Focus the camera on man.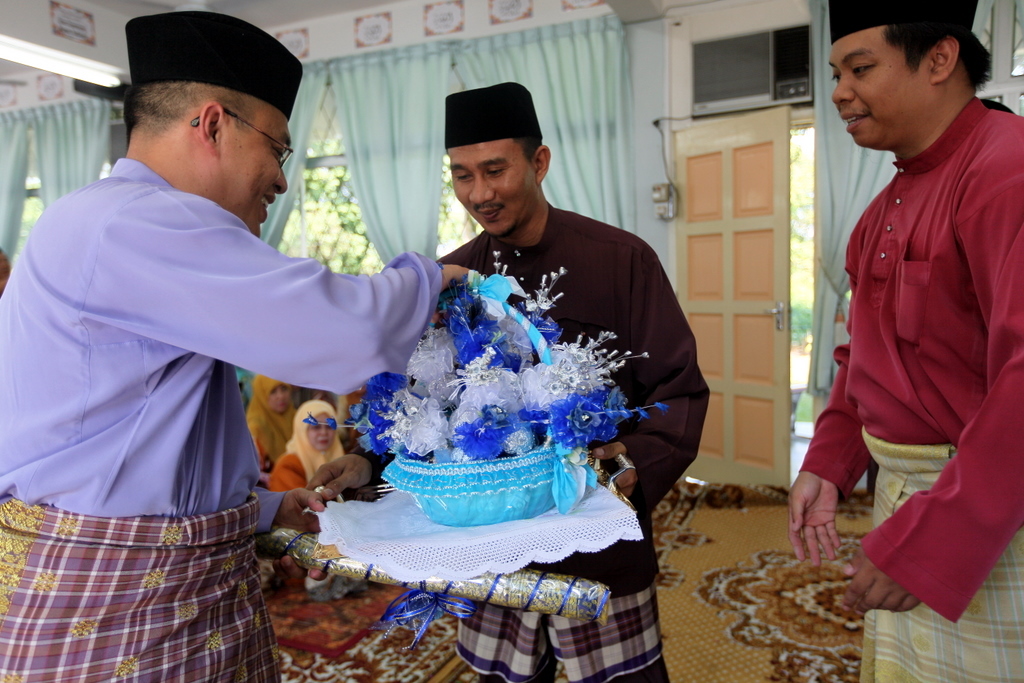
Focus region: crop(0, 12, 469, 682).
